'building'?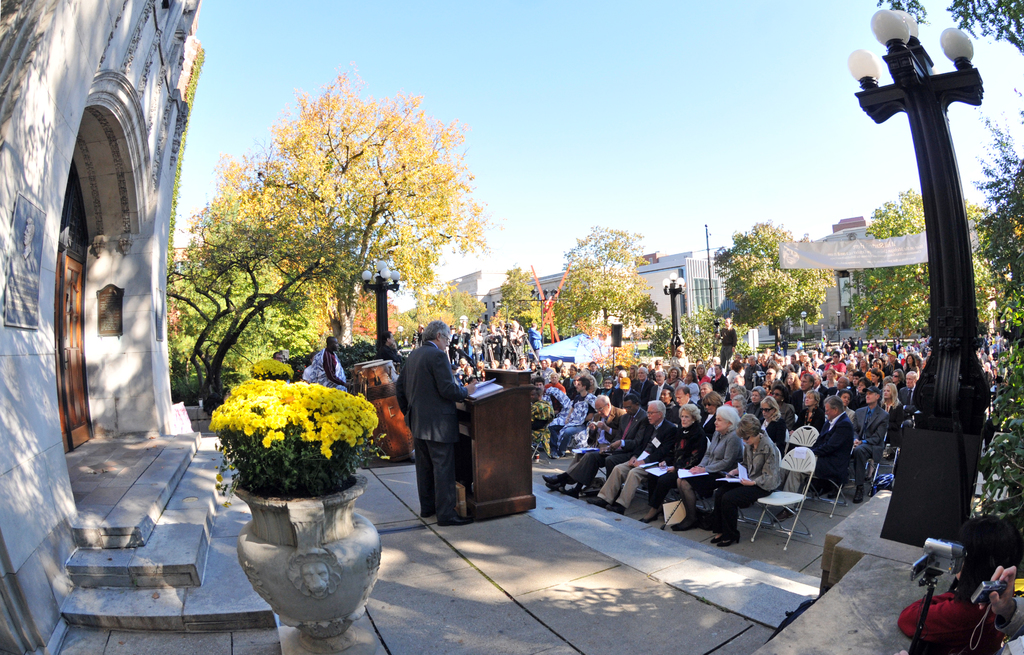
box=[776, 208, 976, 341]
